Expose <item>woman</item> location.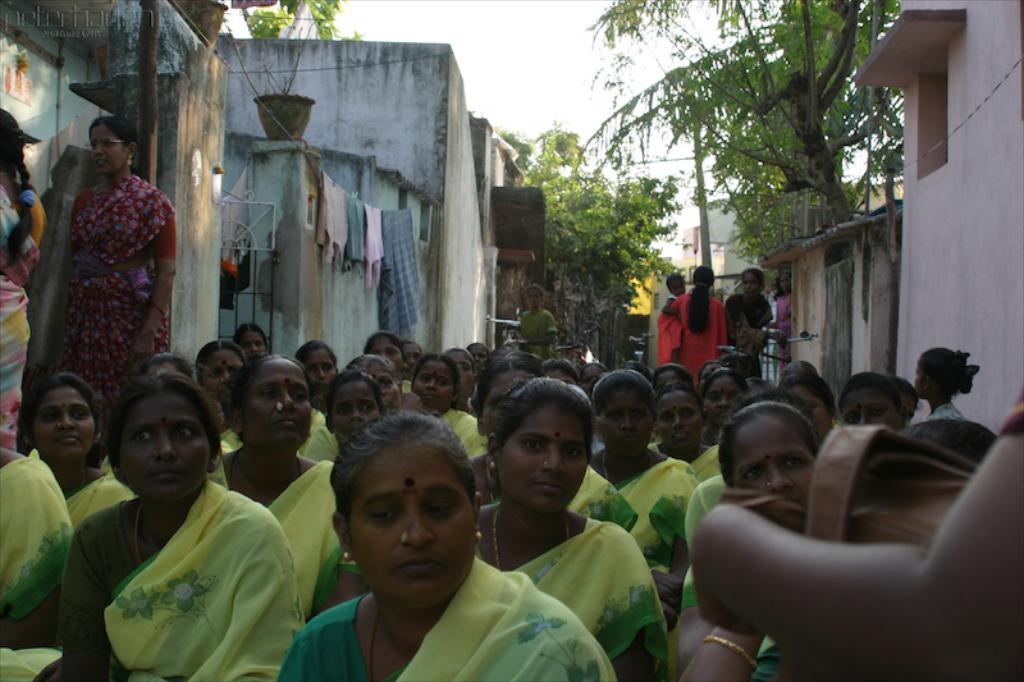
Exposed at (672, 267, 723, 370).
